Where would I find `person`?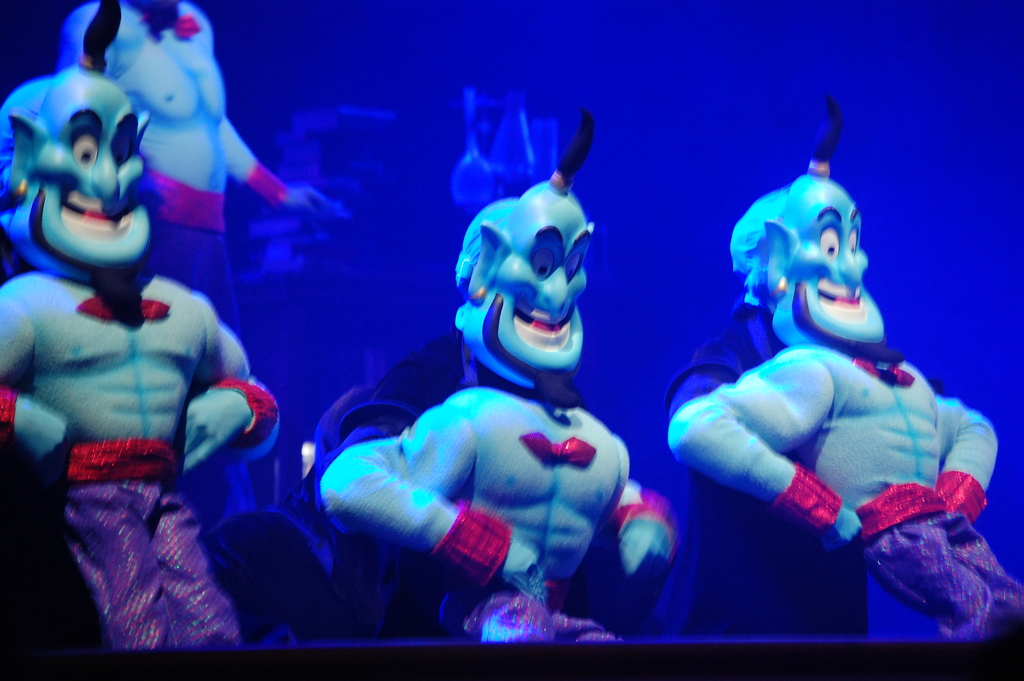
At [321,147,648,665].
